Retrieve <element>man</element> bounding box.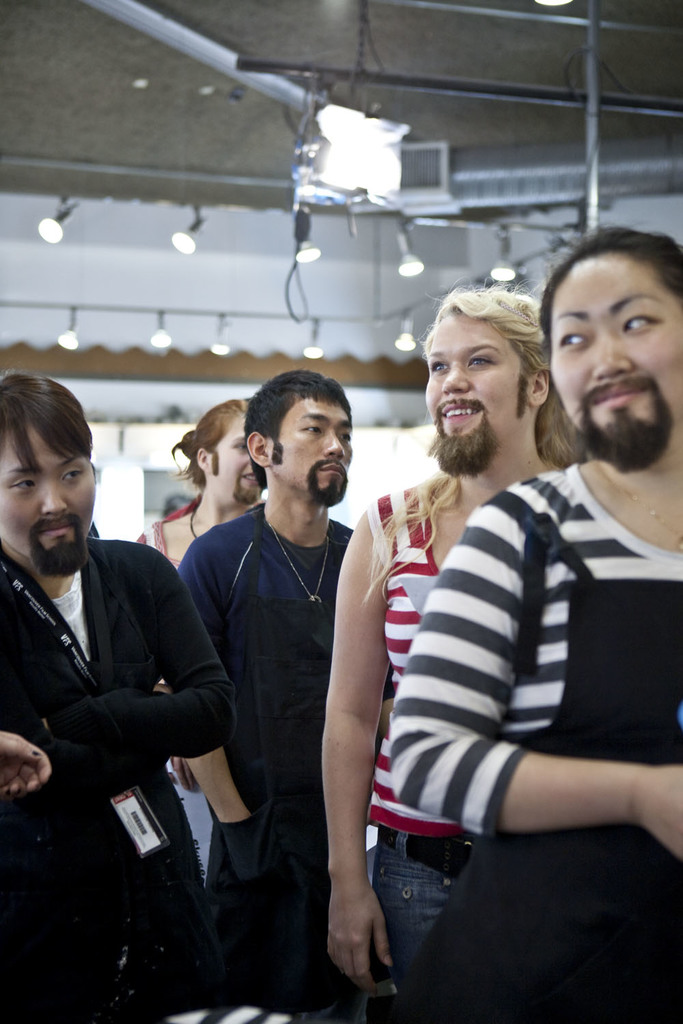
Bounding box: Rect(323, 270, 589, 1023).
